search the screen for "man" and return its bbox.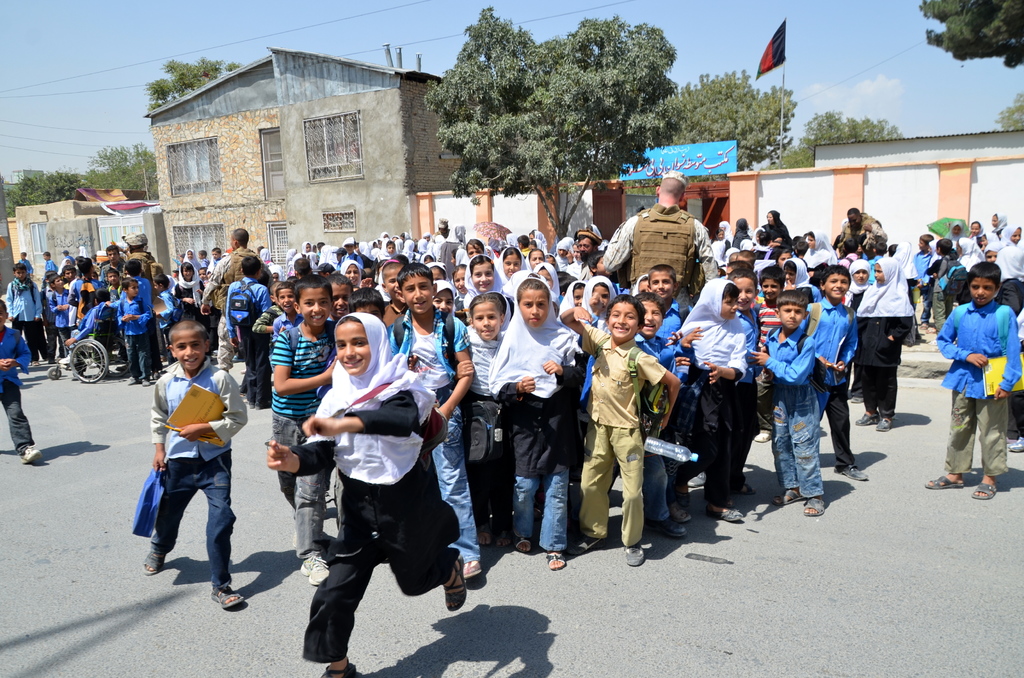
Found: 200 227 271 367.
